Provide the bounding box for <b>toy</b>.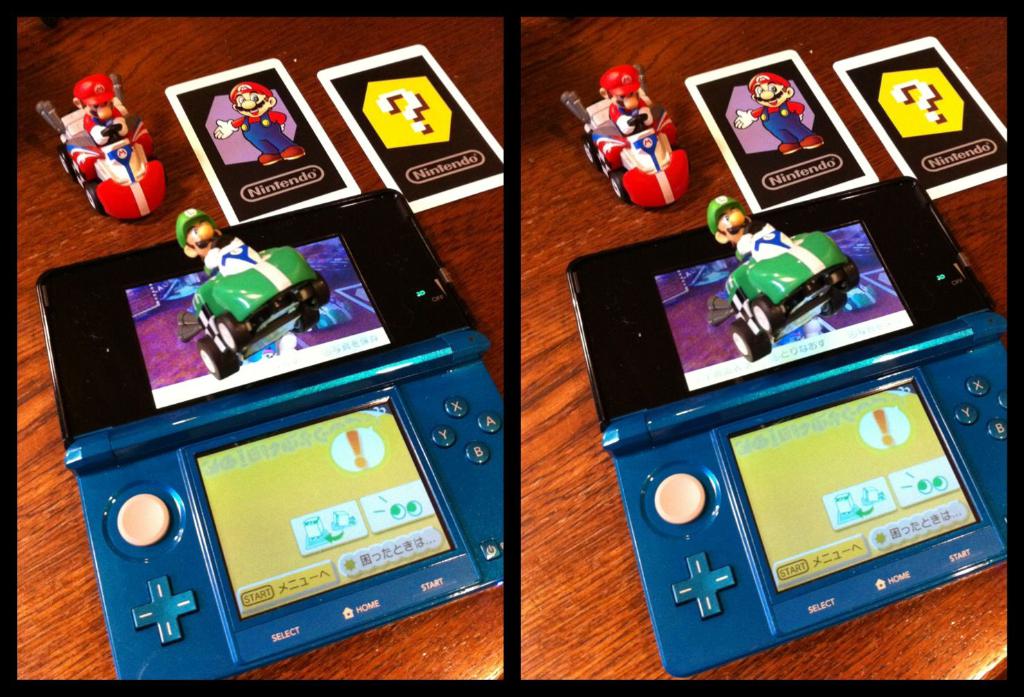
l=580, t=77, r=700, b=204.
